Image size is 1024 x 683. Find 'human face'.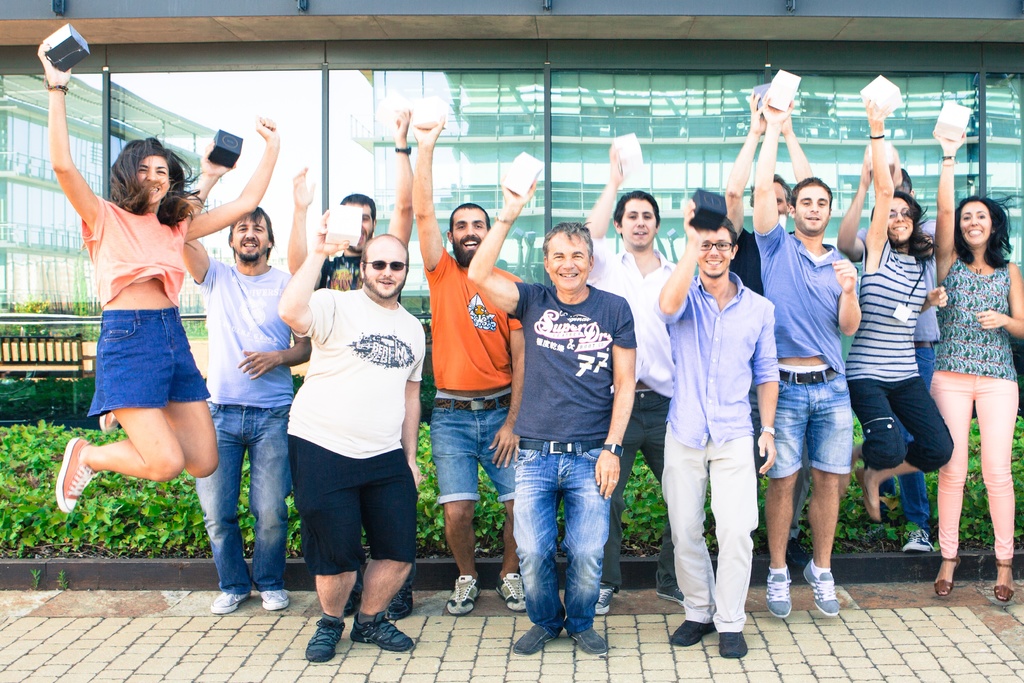
pyautogui.locateOnScreen(362, 241, 408, 298).
